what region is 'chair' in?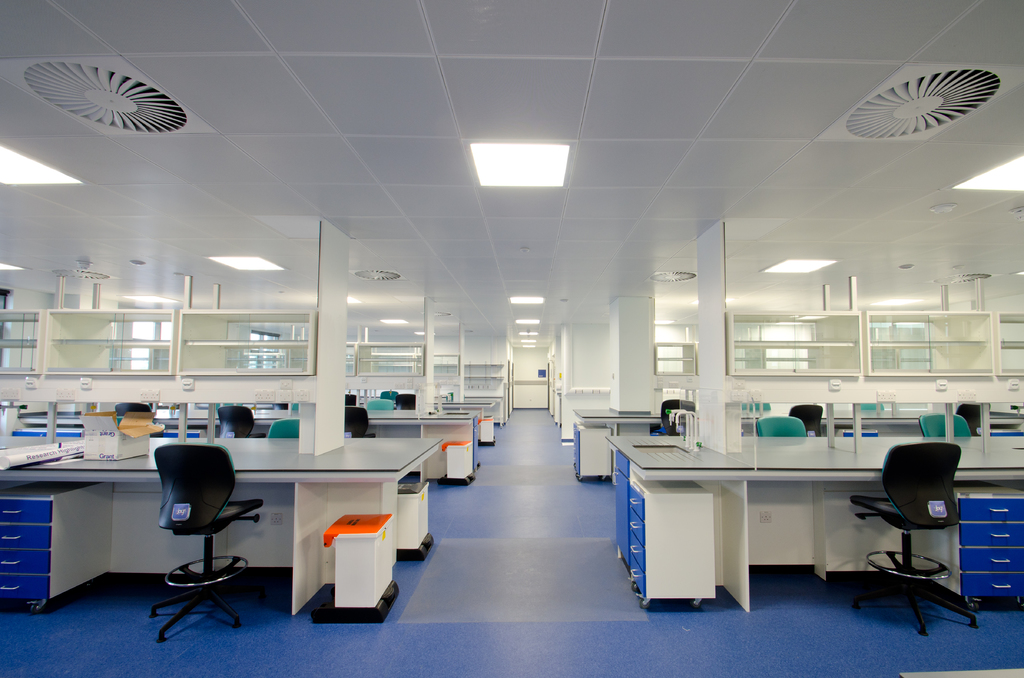
l=365, t=397, r=398, b=415.
